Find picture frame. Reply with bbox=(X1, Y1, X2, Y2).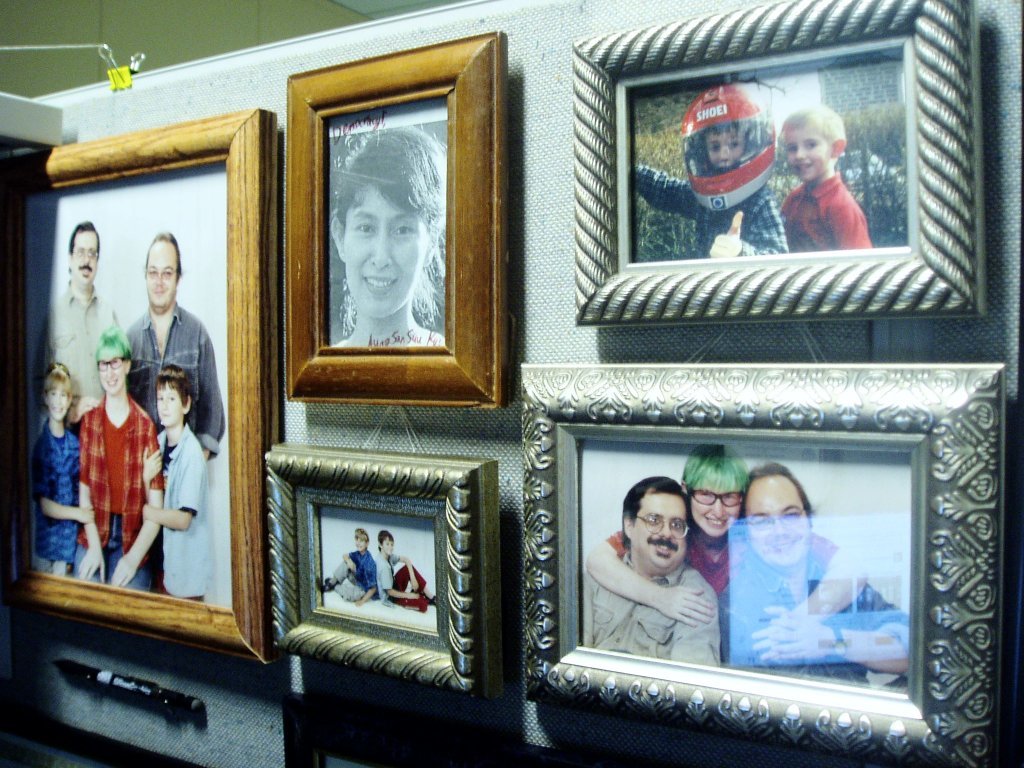
bbox=(264, 443, 498, 699).
